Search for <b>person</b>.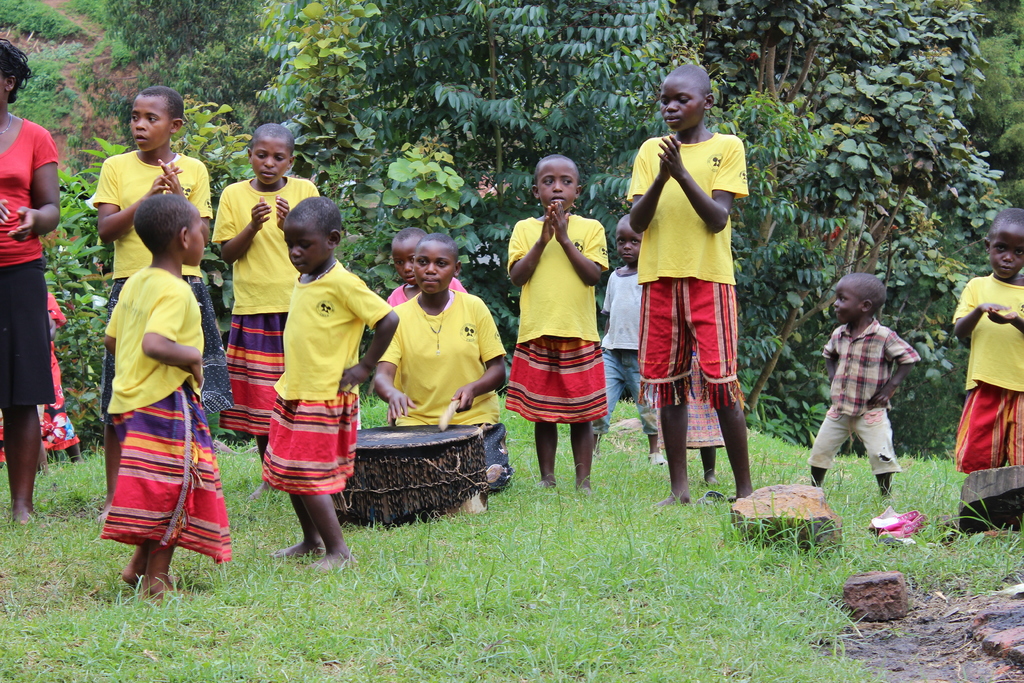
Found at (807,274,920,503).
